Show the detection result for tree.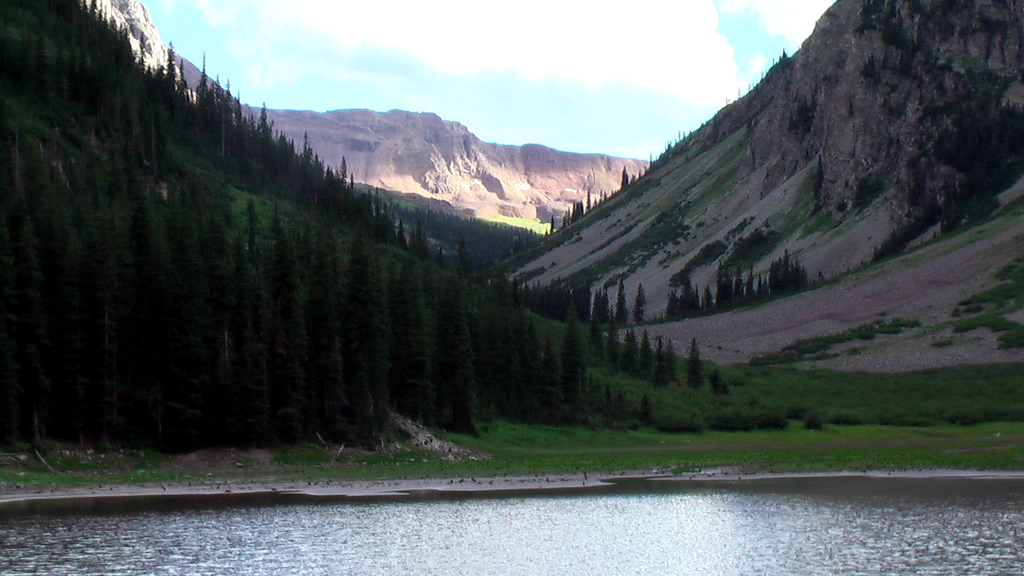
549/307/596/431.
